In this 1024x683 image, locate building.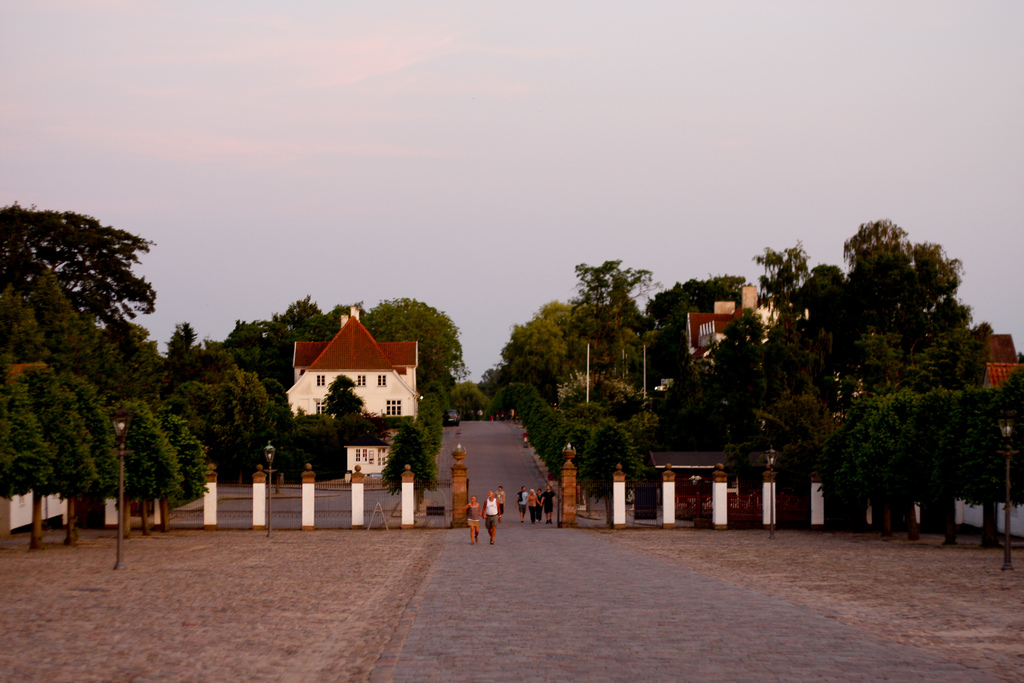
Bounding box: box=[651, 279, 817, 375].
